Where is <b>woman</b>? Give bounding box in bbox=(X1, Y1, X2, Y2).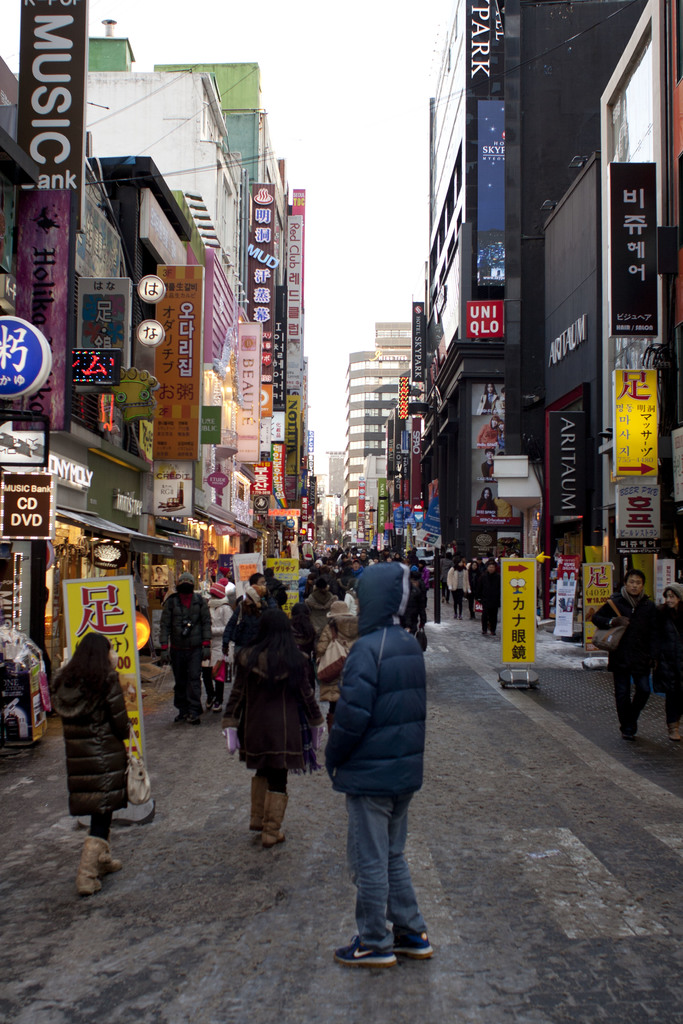
bbox=(201, 582, 233, 712).
